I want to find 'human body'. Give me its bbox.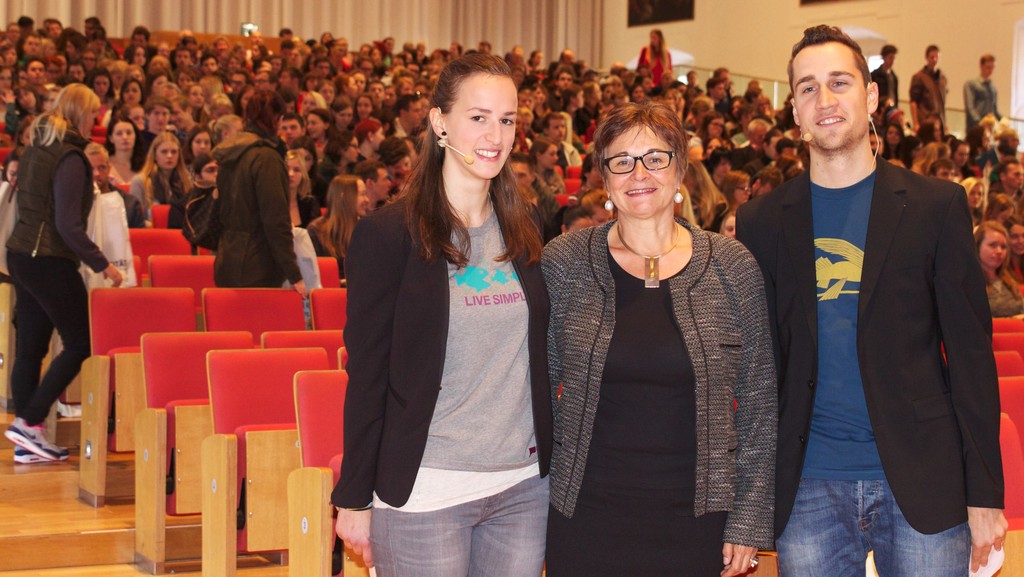
BBox(207, 88, 300, 293).
